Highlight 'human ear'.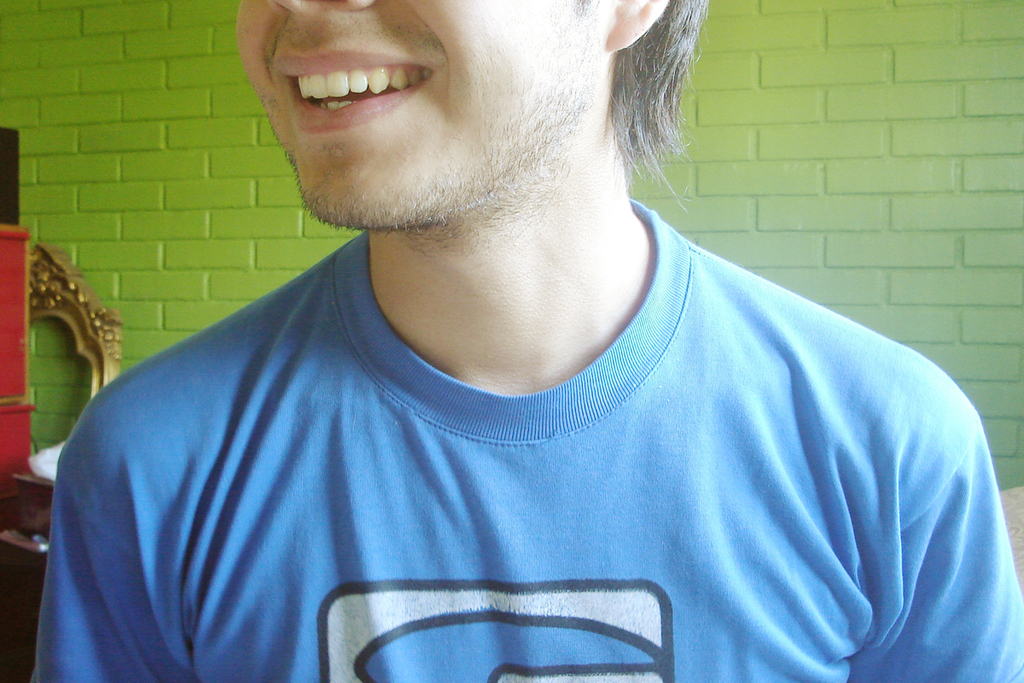
Highlighted region: box=[609, 0, 665, 49].
